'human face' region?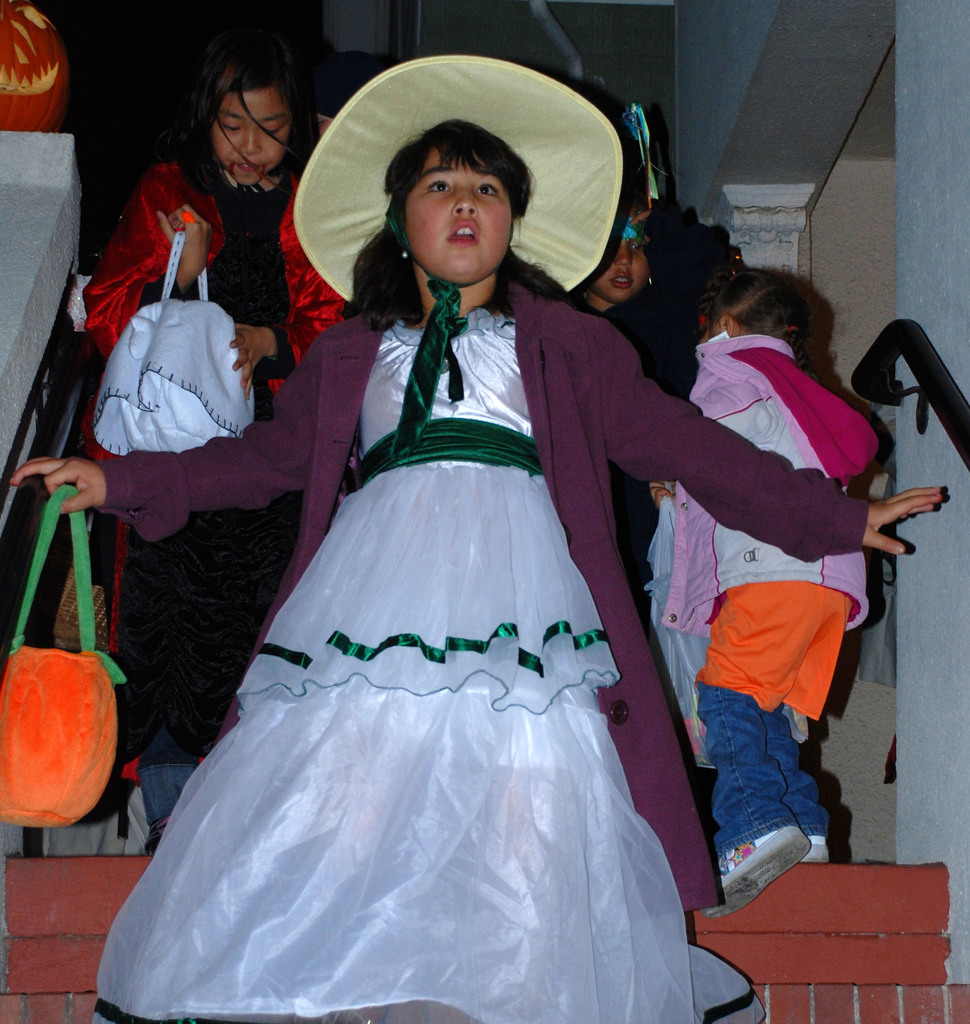
rect(213, 81, 278, 179)
